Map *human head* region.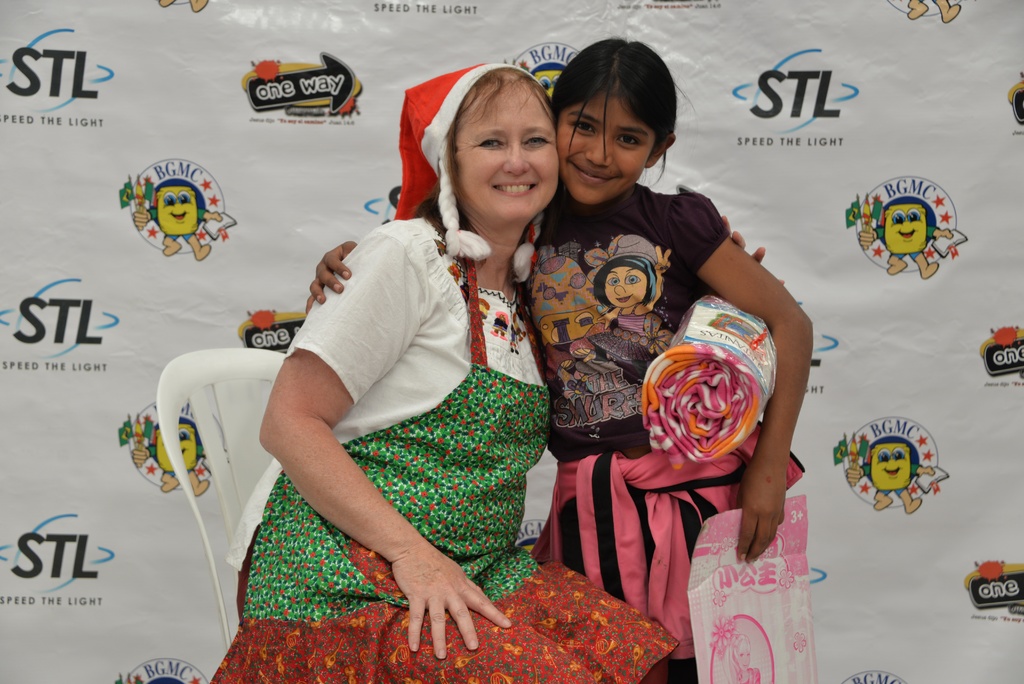
Mapped to Rect(552, 40, 689, 193).
